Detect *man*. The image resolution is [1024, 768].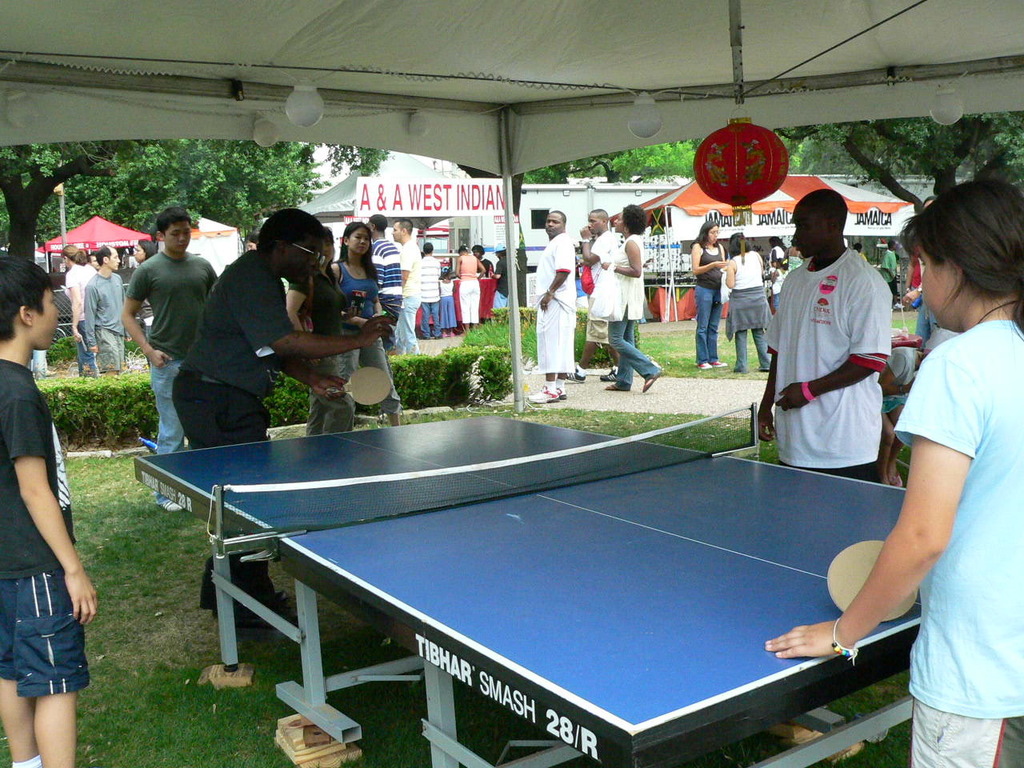
Rect(452, 236, 477, 336).
